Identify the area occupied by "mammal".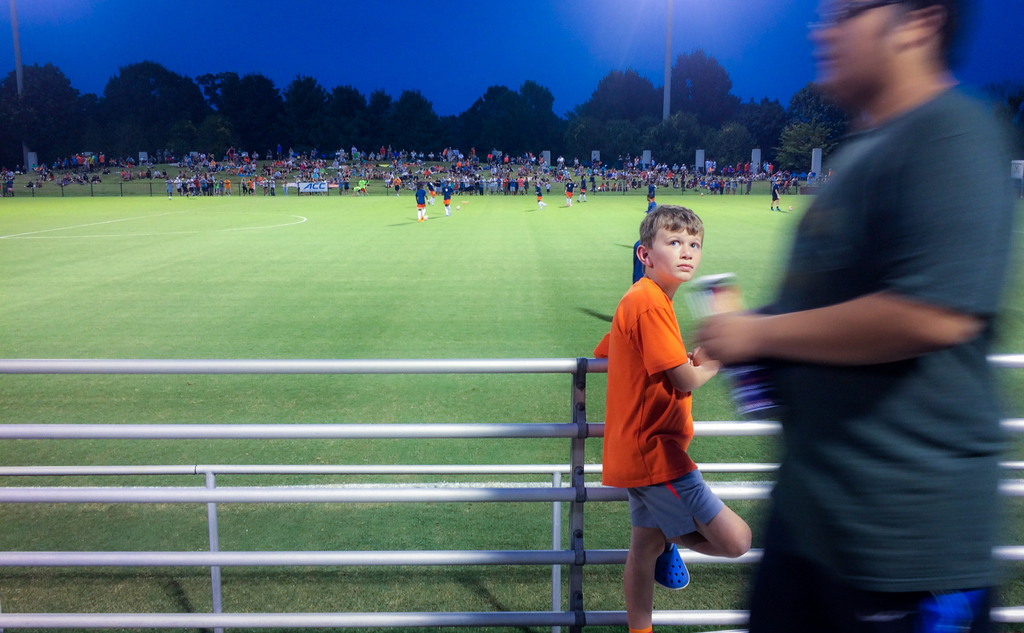
Area: [left=442, top=182, right=452, bottom=216].
